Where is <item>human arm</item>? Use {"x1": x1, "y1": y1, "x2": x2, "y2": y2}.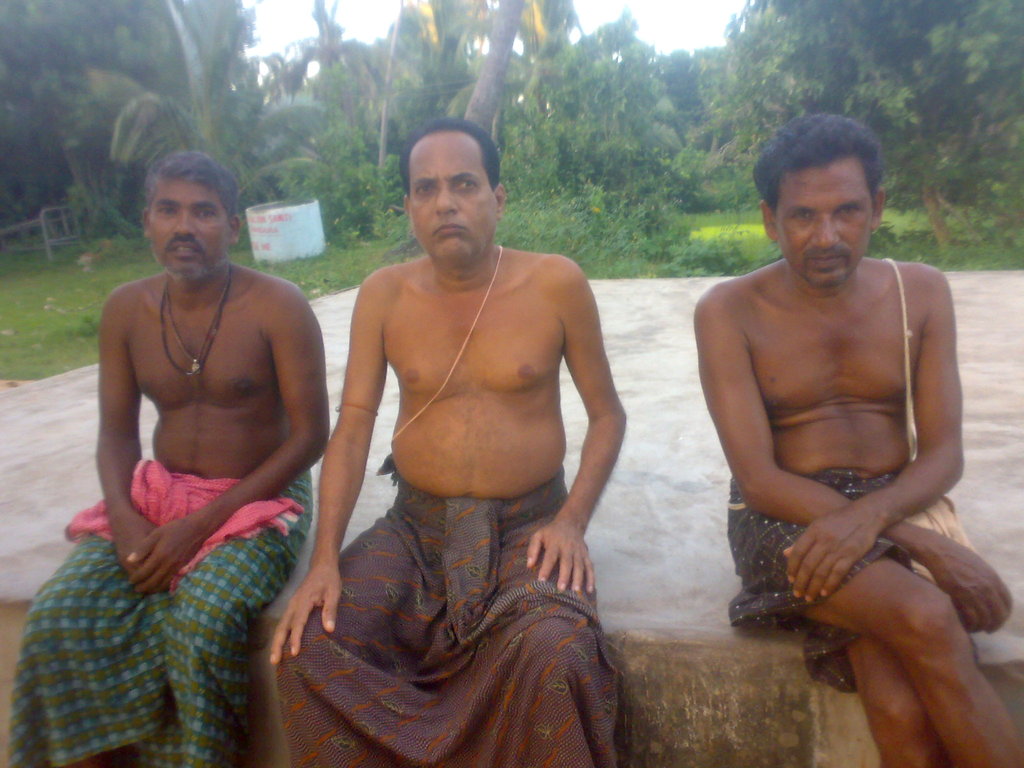
{"x1": 96, "y1": 279, "x2": 159, "y2": 580}.
